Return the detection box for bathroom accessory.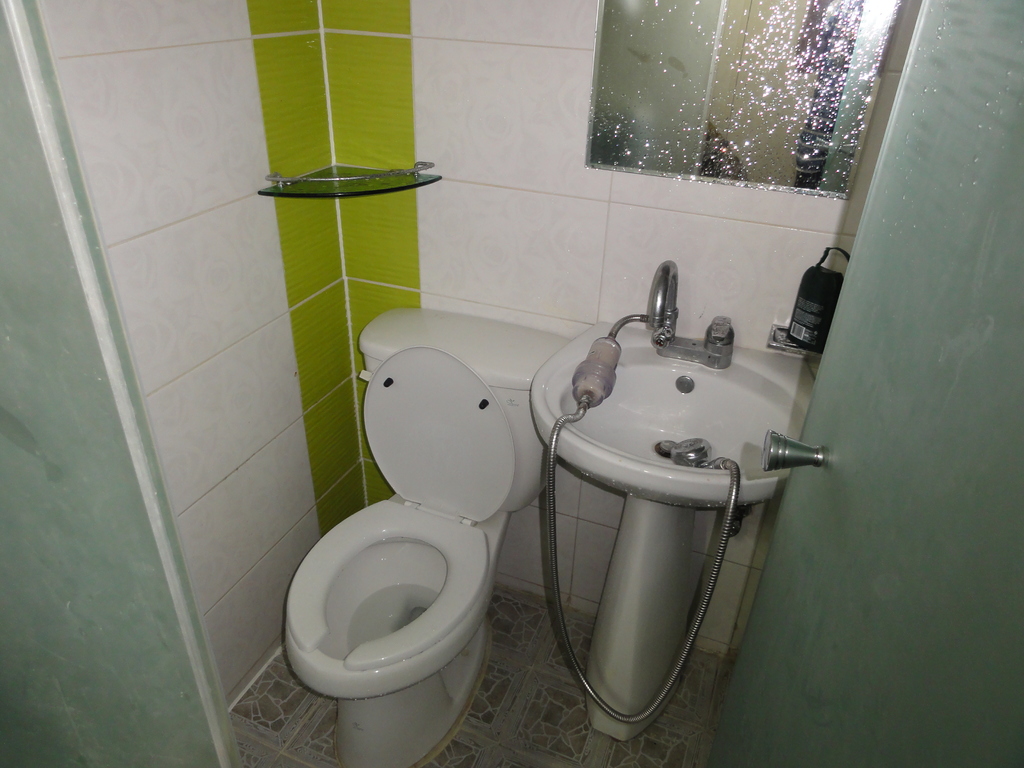
{"left": 693, "top": 306, "right": 741, "bottom": 358}.
